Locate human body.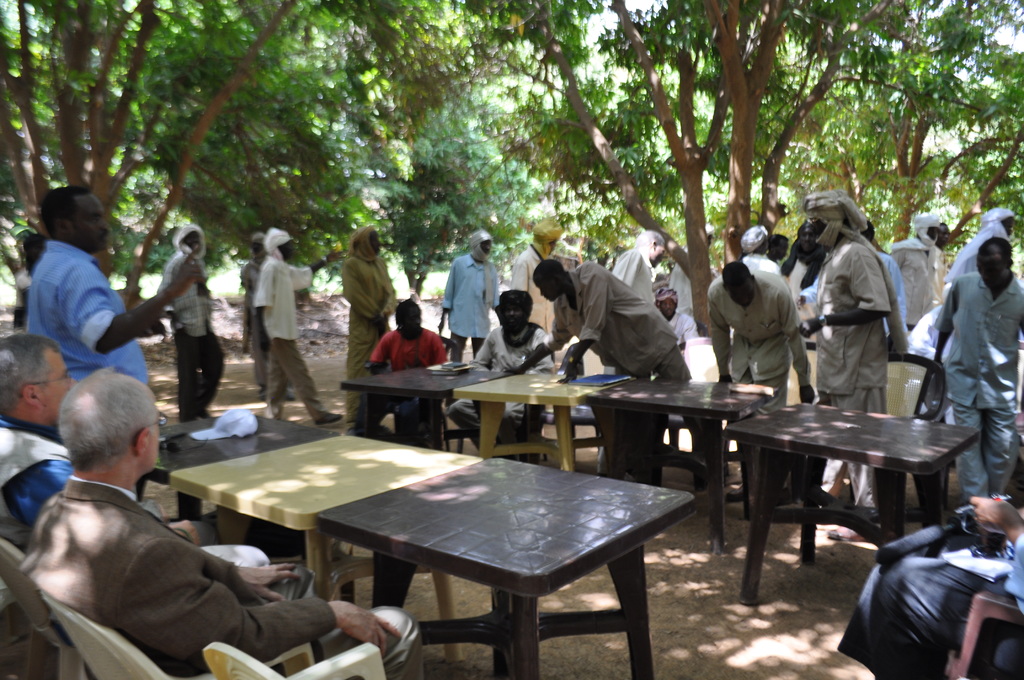
Bounding box: [228,235,269,373].
